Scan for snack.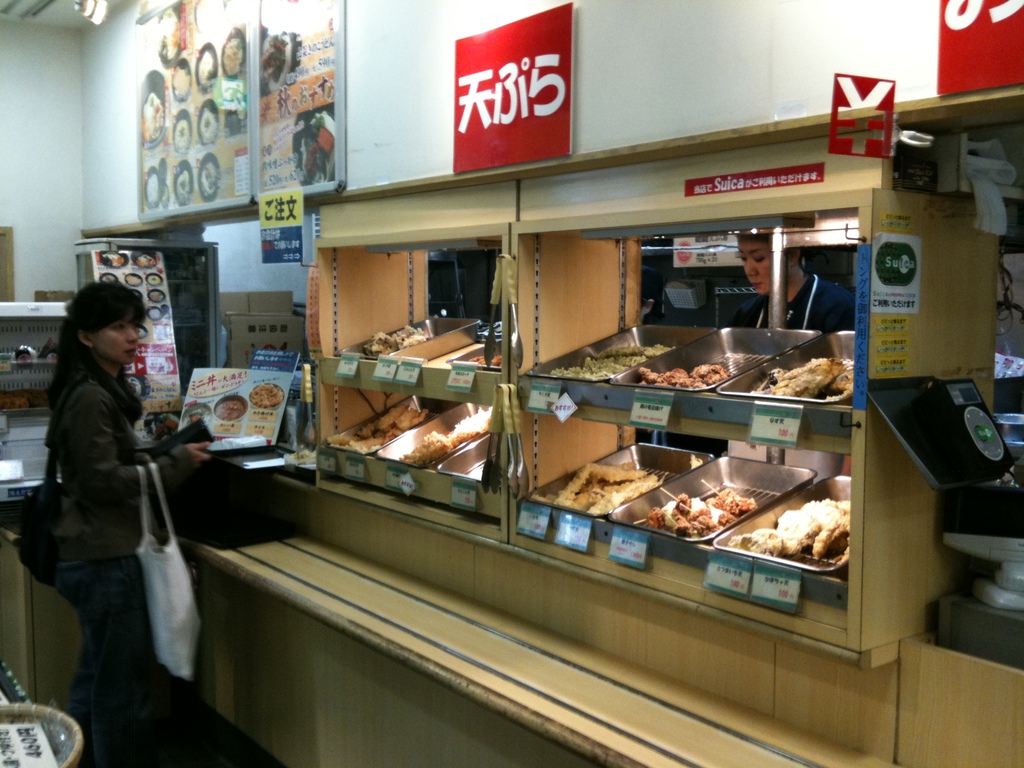
Scan result: rect(758, 349, 847, 399).
